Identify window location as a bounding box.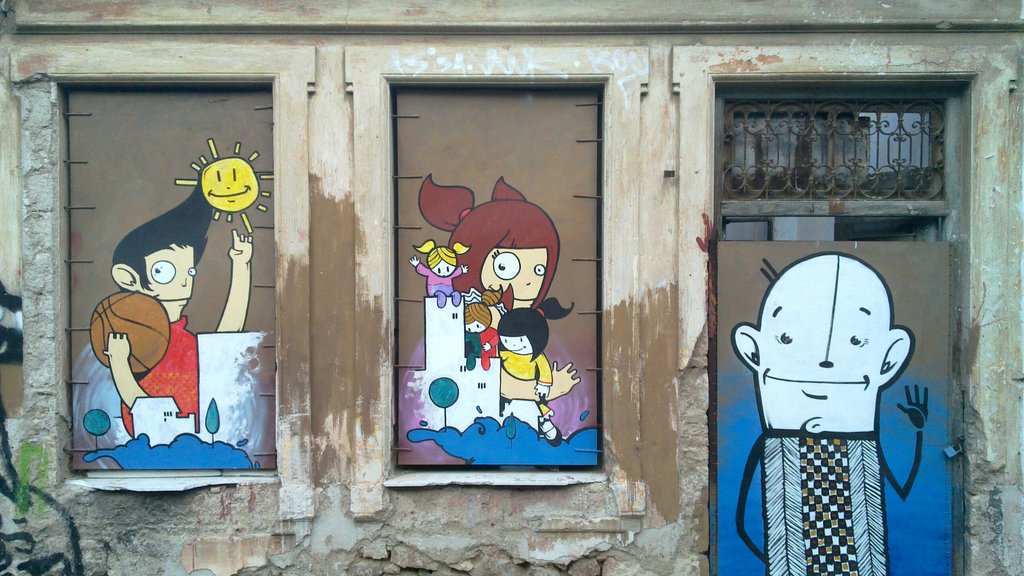
x1=338 y1=45 x2=641 y2=514.
